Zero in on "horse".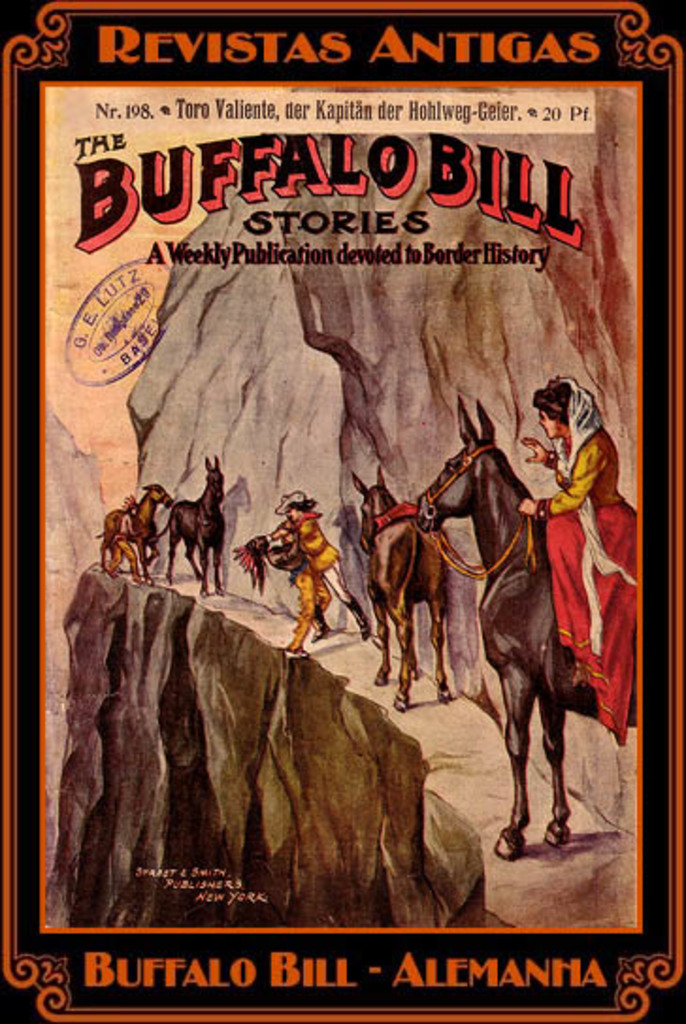
Zeroed in: bbox=[351, 471, 458, 713].
